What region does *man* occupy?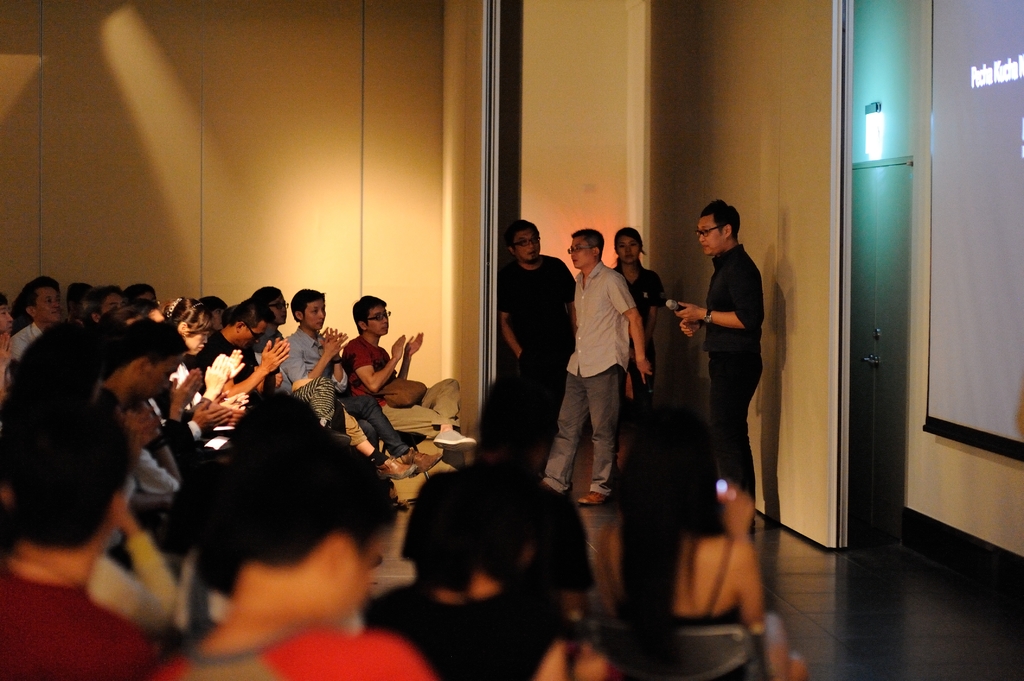
[499,218,584,470].
